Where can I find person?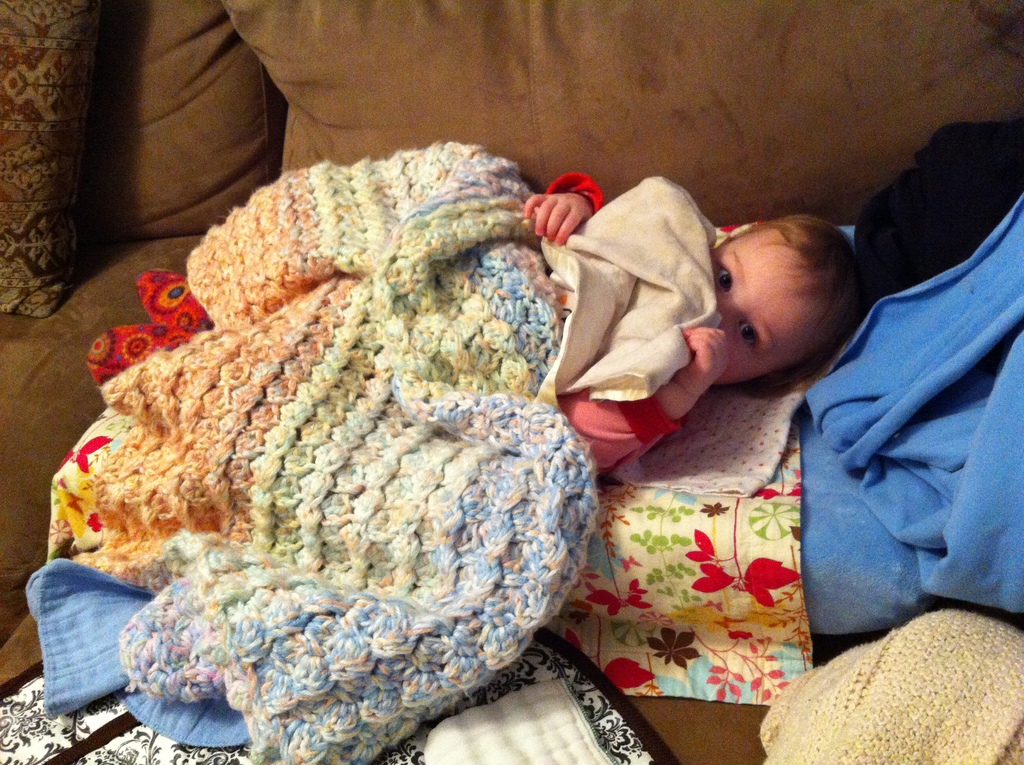
You can find it at [x1=517, y1=163, x2=863, y2=481].
